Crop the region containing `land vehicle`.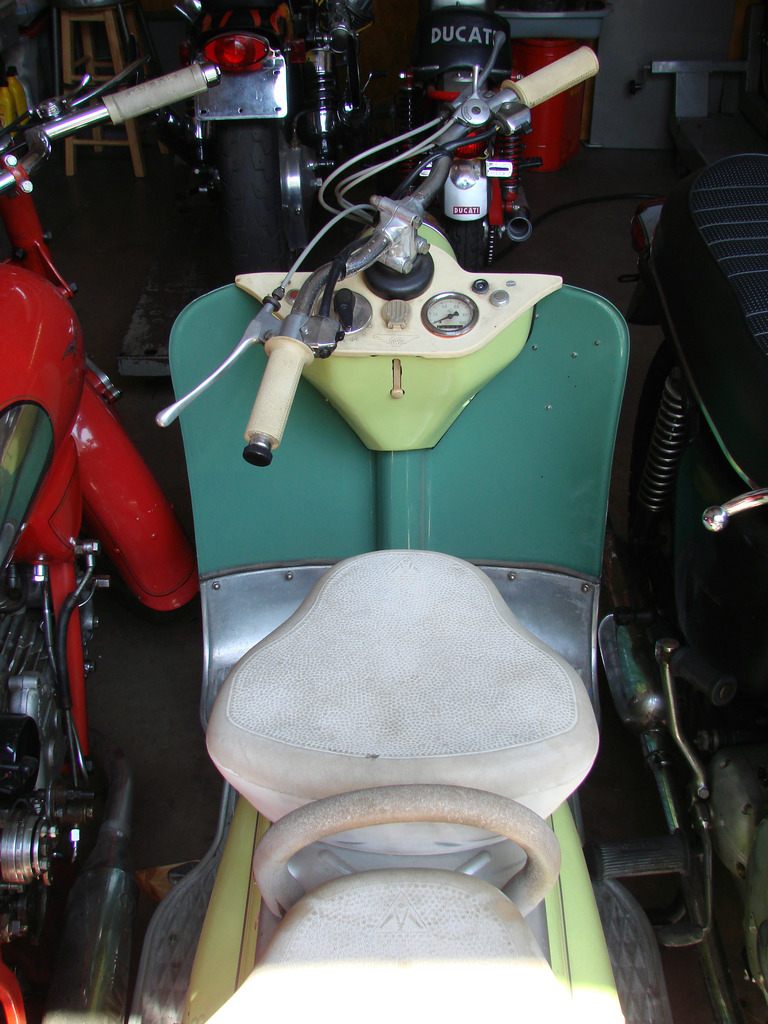
Crop region: [67, 115, 756, 1002].
